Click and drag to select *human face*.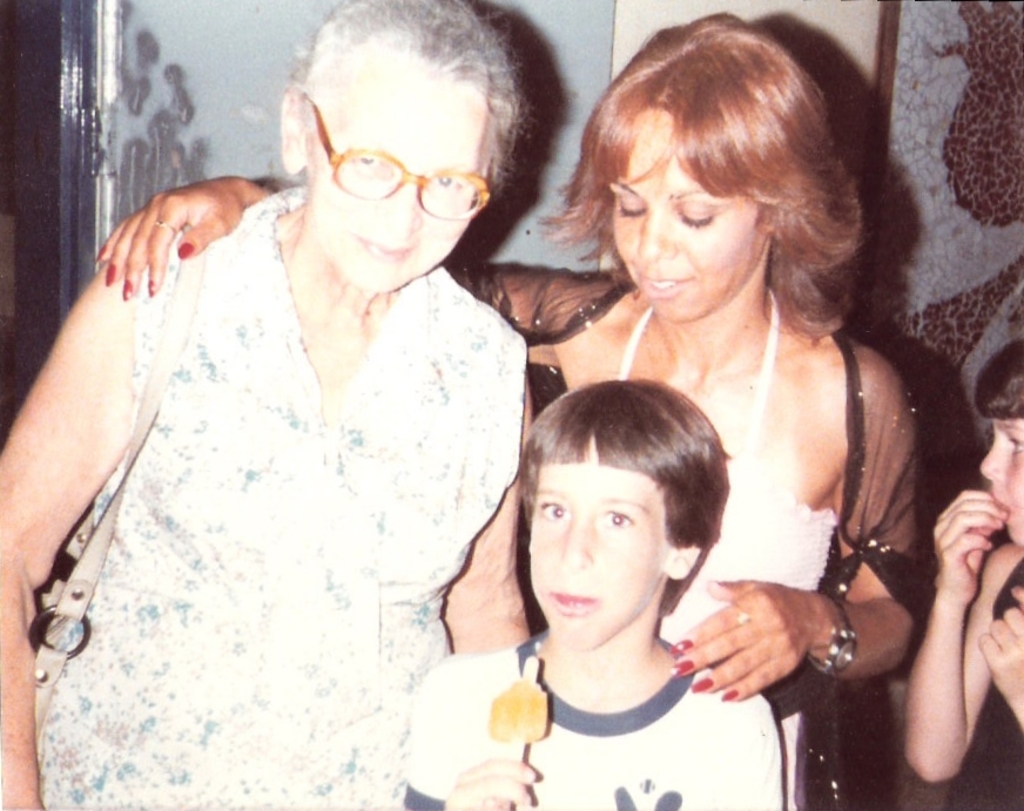
Selection: [614,114,763,323].
